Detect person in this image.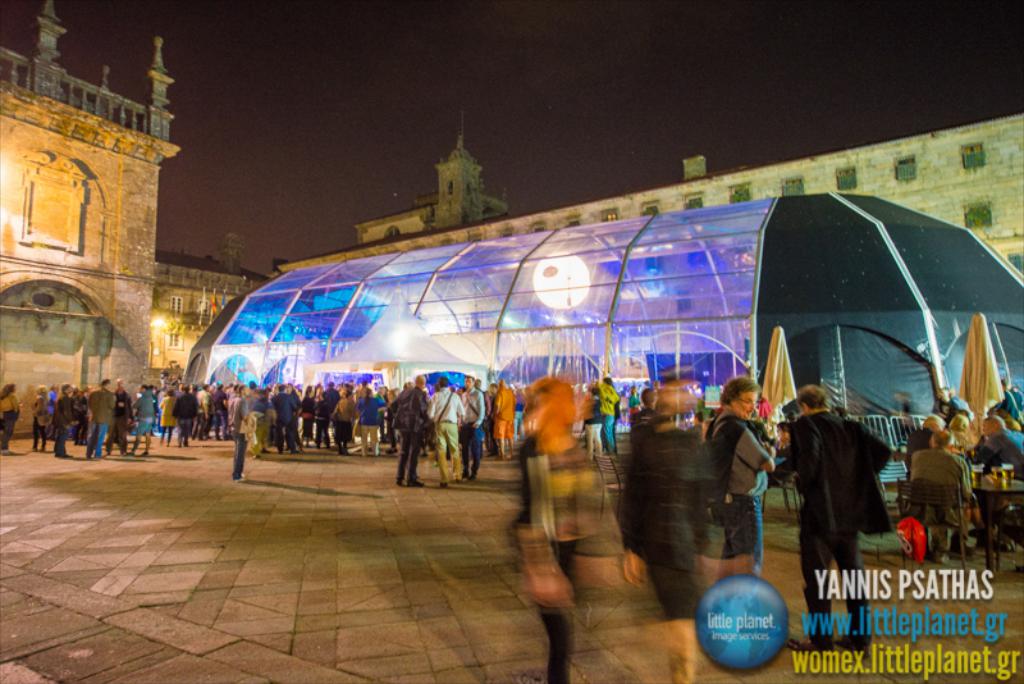
Detection: [768, 387, 899, 656].
